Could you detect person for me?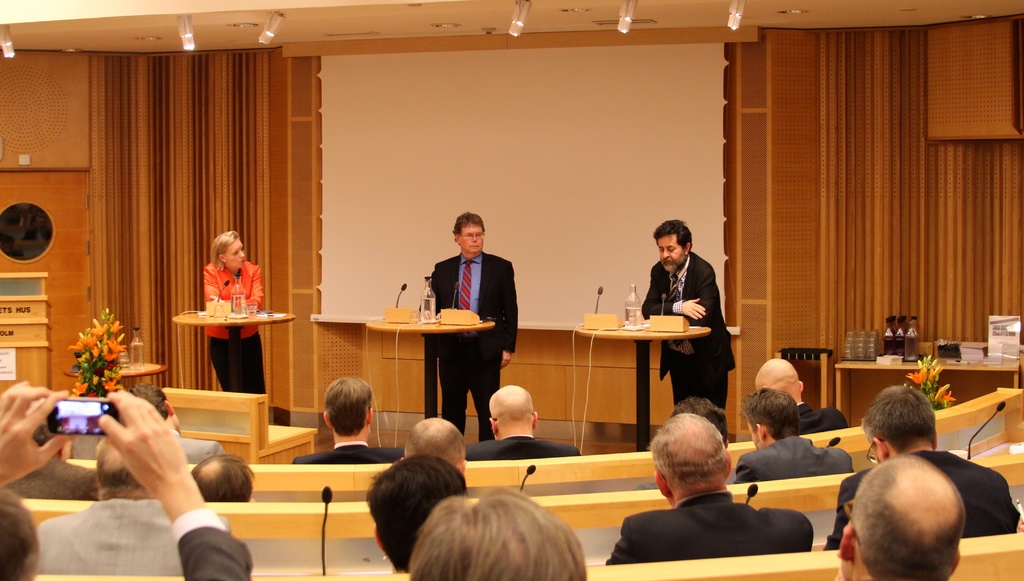
Detection result: l=740, t=390, r=851, b=489.
